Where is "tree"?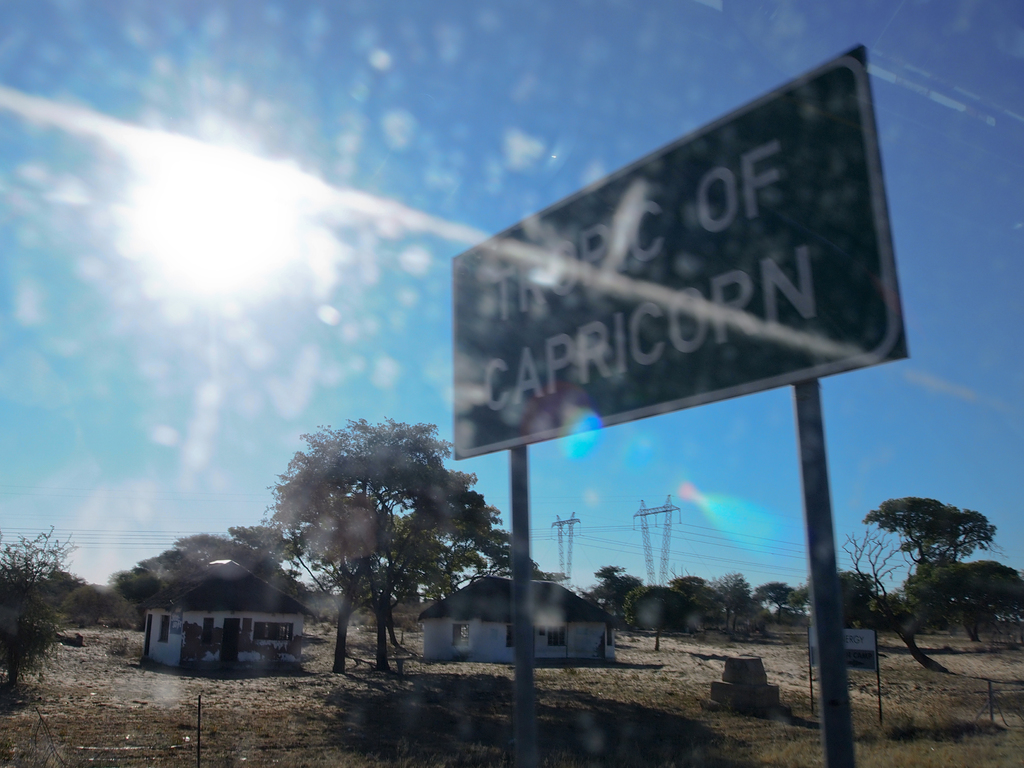
0/530/76/707.
